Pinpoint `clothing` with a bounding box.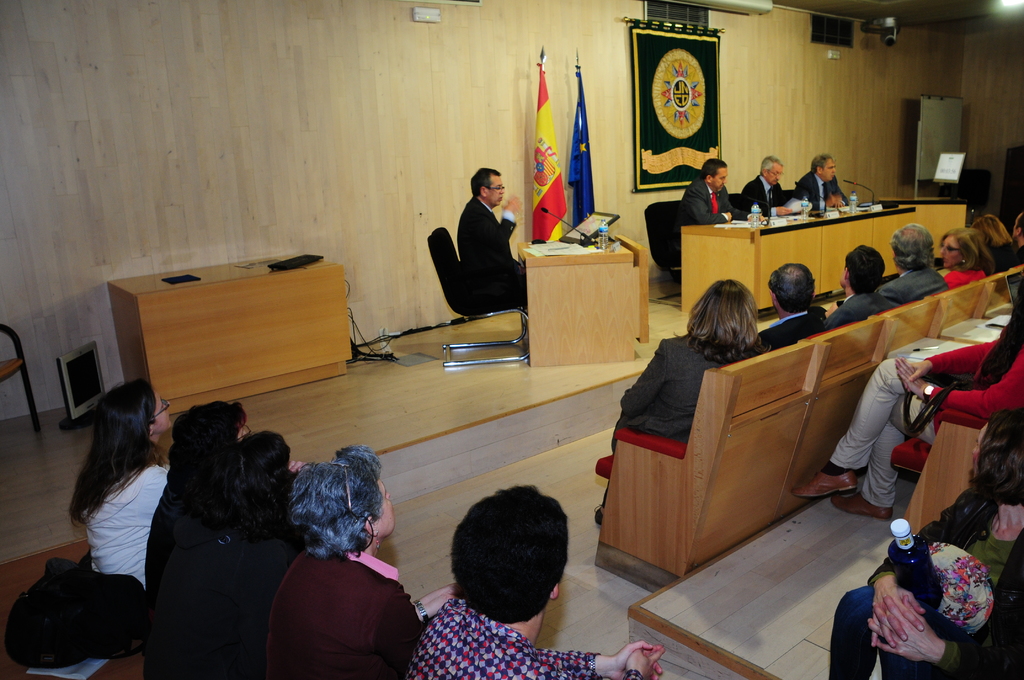
x1=676 y1=172 x2=731 y2=248.
